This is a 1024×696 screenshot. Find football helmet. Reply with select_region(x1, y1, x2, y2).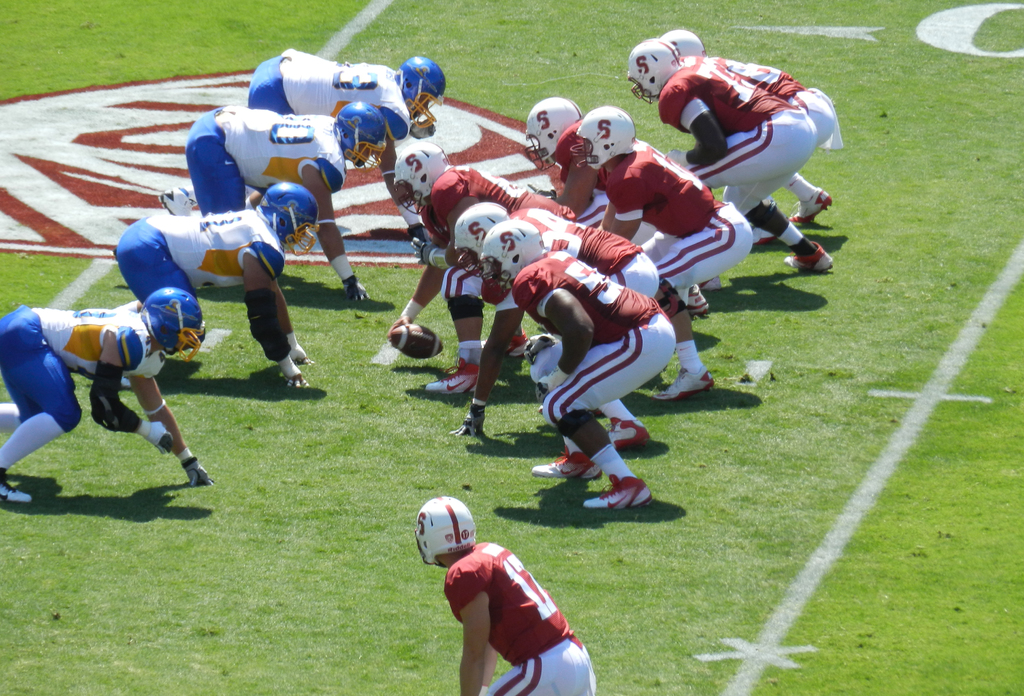
select_region(390, 138, 470, 217).
